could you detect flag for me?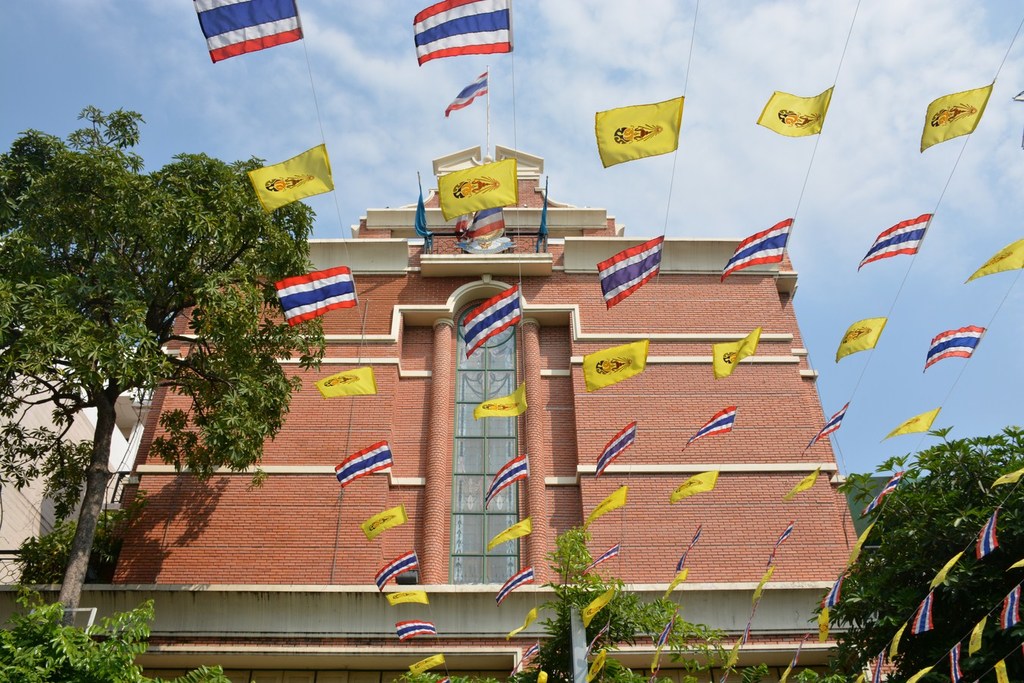
Detection result: locate(407, 656, 448, 676).
